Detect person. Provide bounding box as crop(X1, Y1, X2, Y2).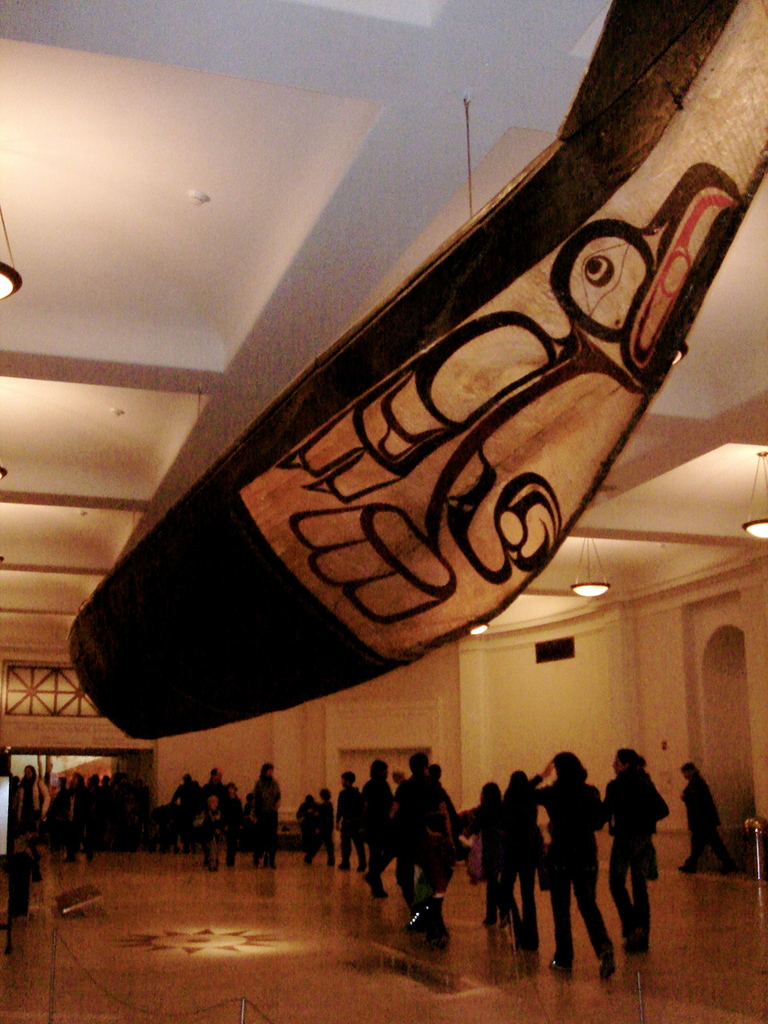
crop(351, 755, 411, 894).
